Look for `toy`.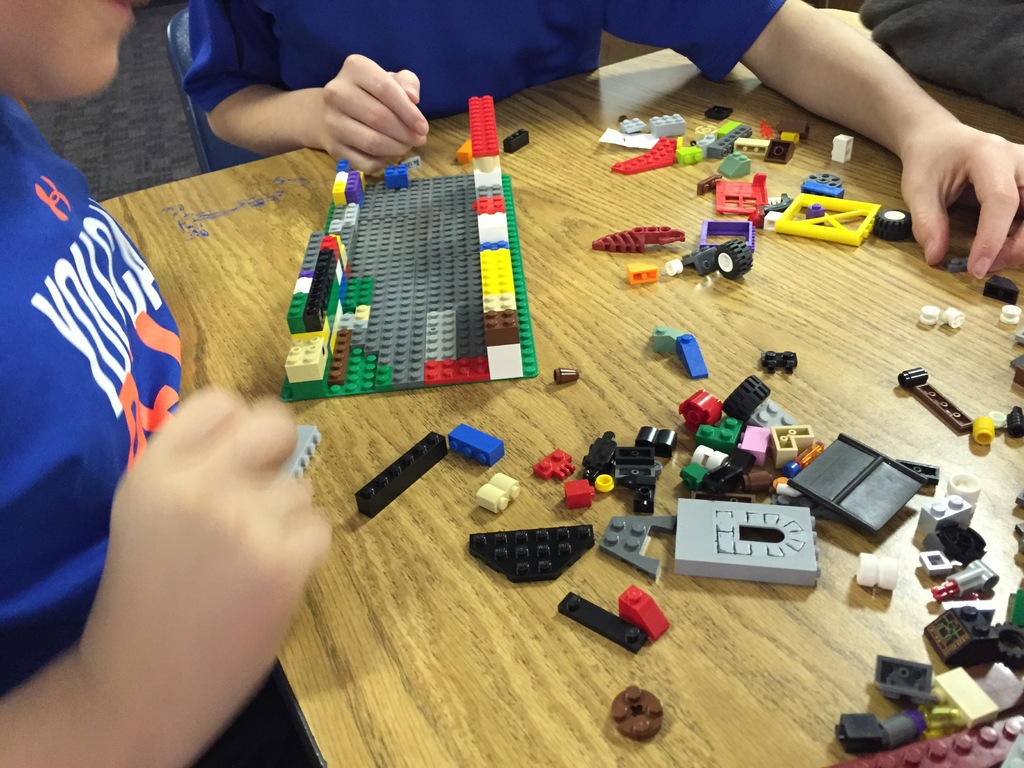
Found: <bbox>1013, 490, 1023, 515</bbox>.
